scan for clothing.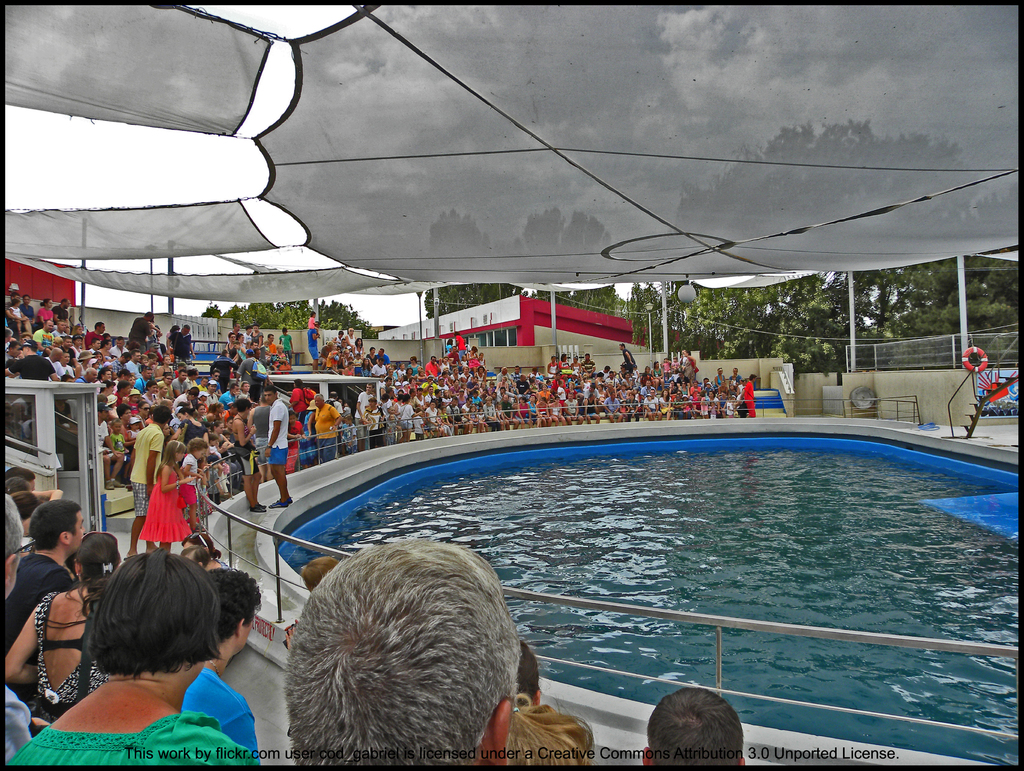
Scan result: [x1=268, y1=397, x2=287, y2=470].
